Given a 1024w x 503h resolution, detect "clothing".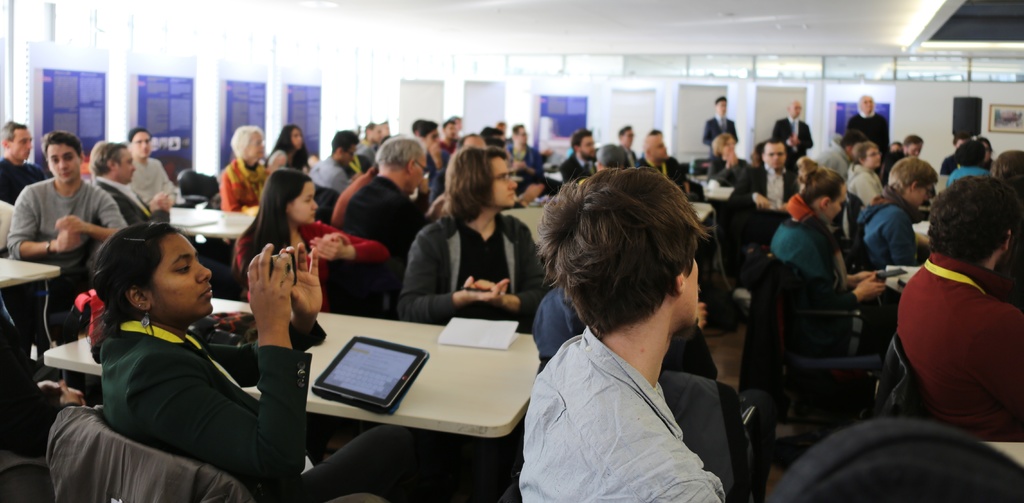
l=632, t=152, r=692, b=199.
